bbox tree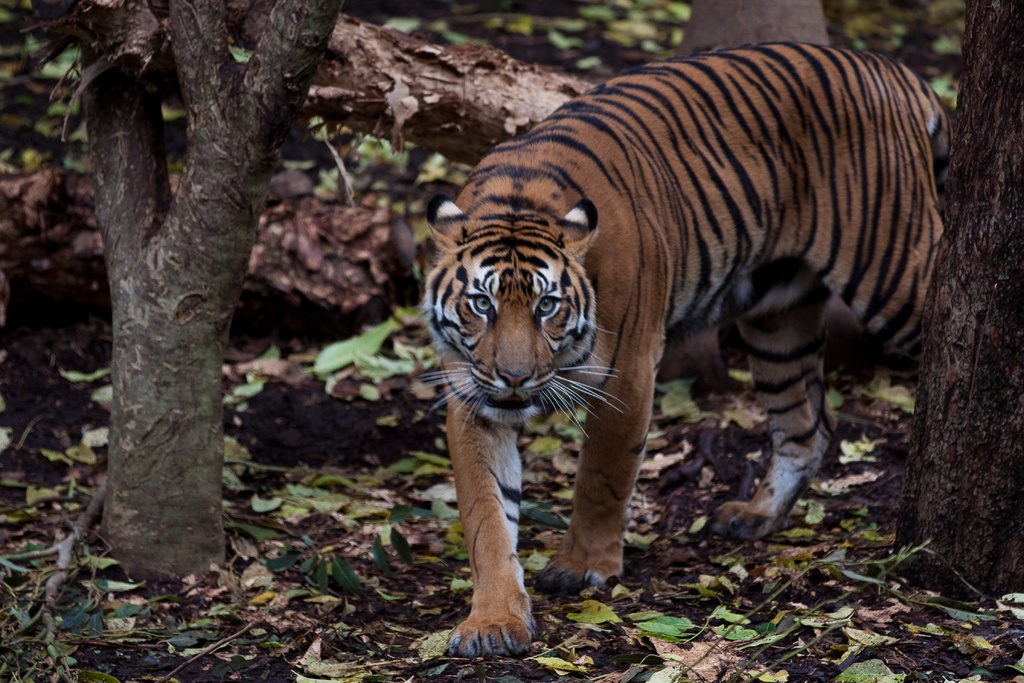
[x1=895, y1=7, x2=1023, y2=603]
